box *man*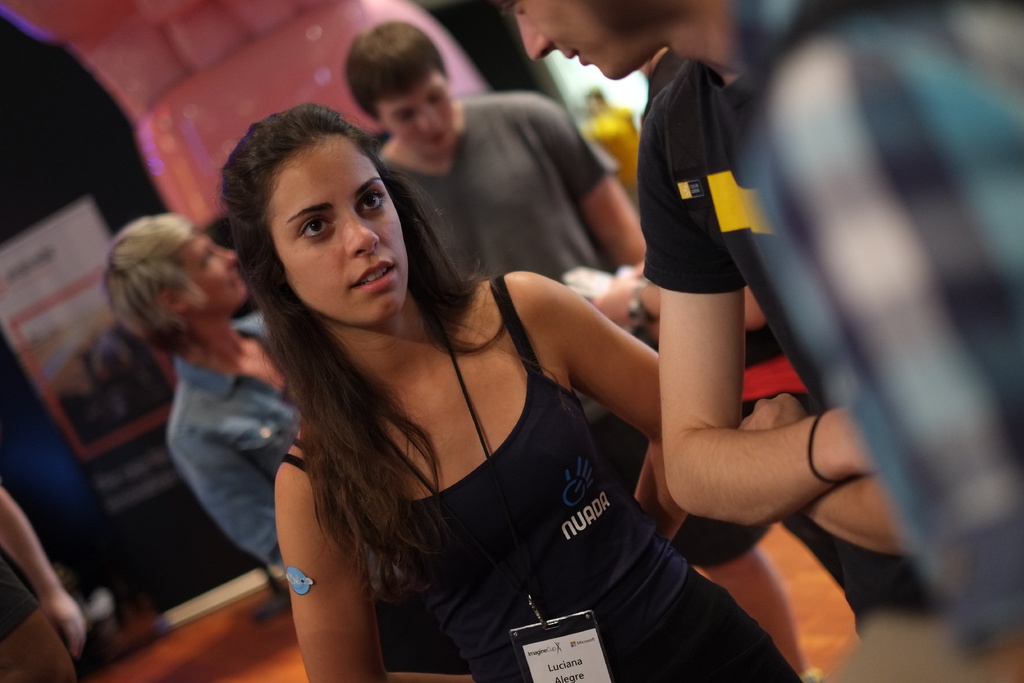
95:213:304:573
